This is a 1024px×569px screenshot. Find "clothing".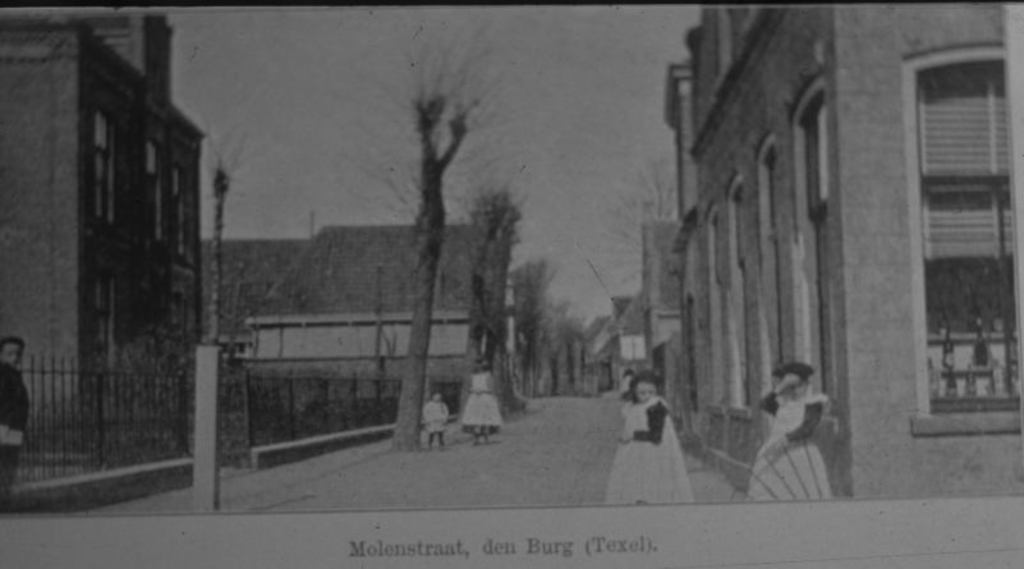
Bounding box: {"left": 422, "top": 387, "right": 450, "bottom": 454}.
